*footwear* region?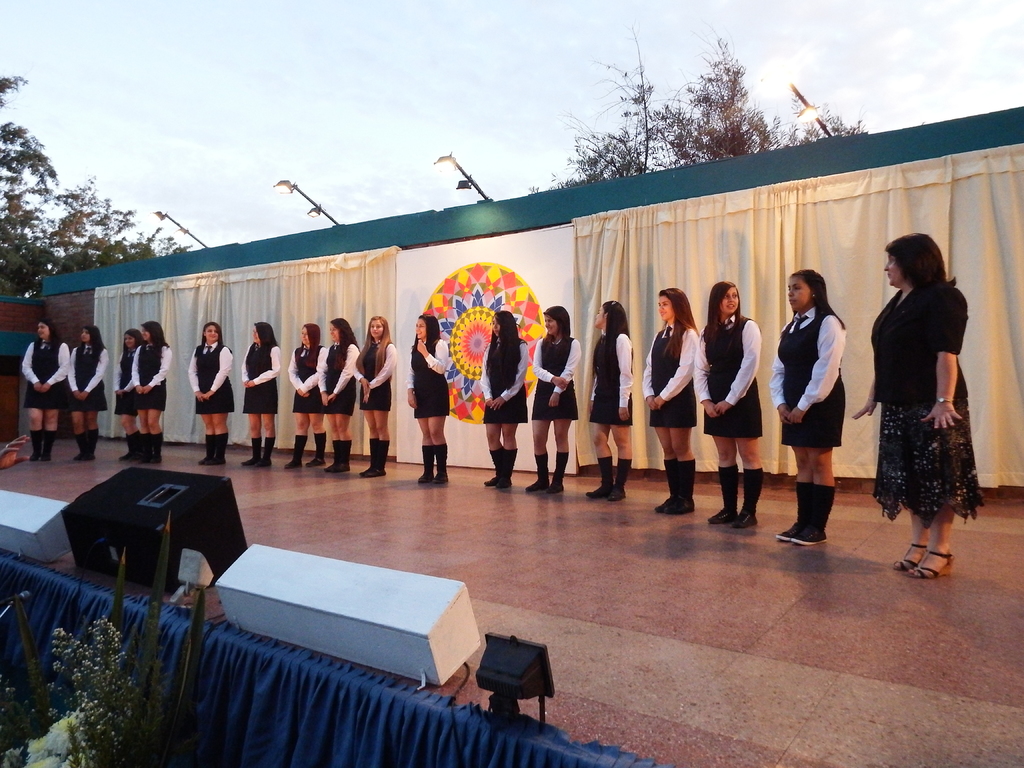
Rect(259, 438, 275, 470)
